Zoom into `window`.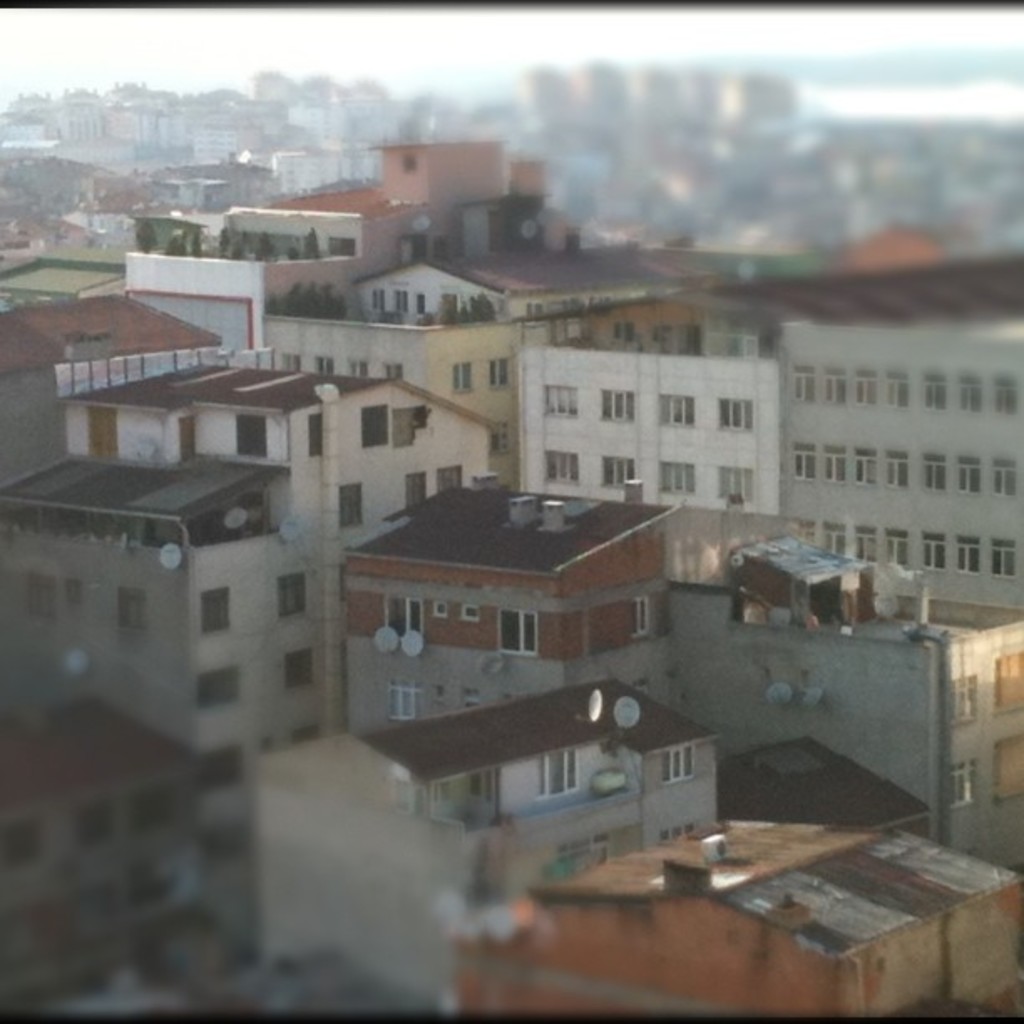
Zoom target: <bbox>388, 597, 423, 643</bbox>.
